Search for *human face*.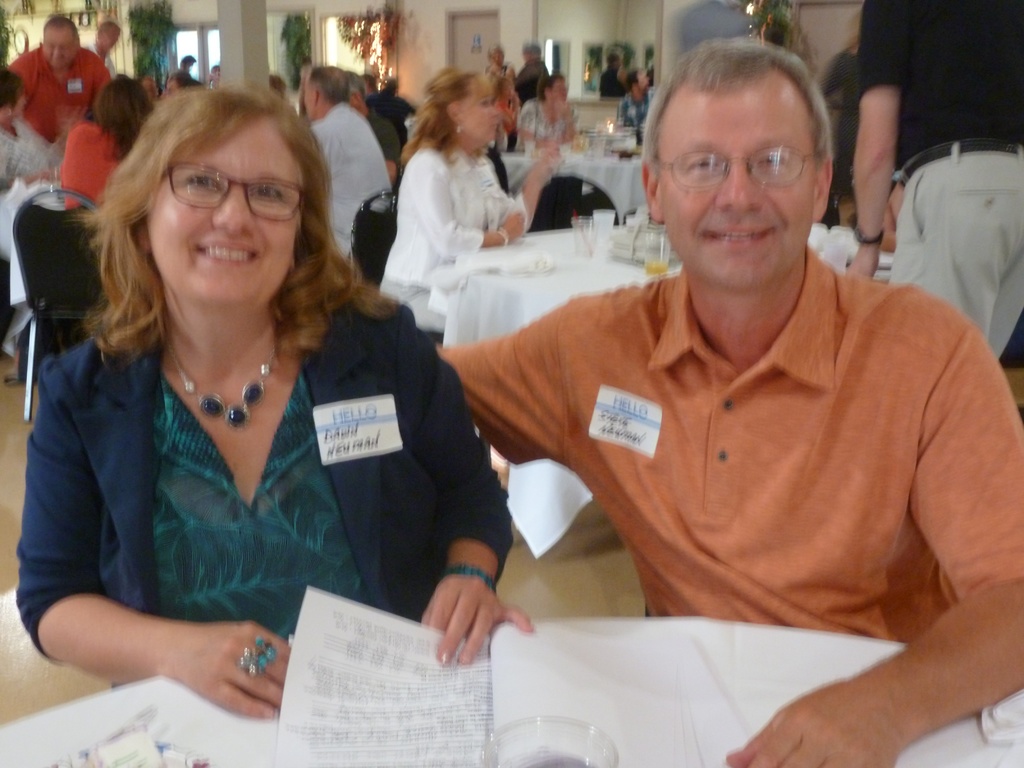
Found at [x1=301, y1=80, x2=314, y2=118].
